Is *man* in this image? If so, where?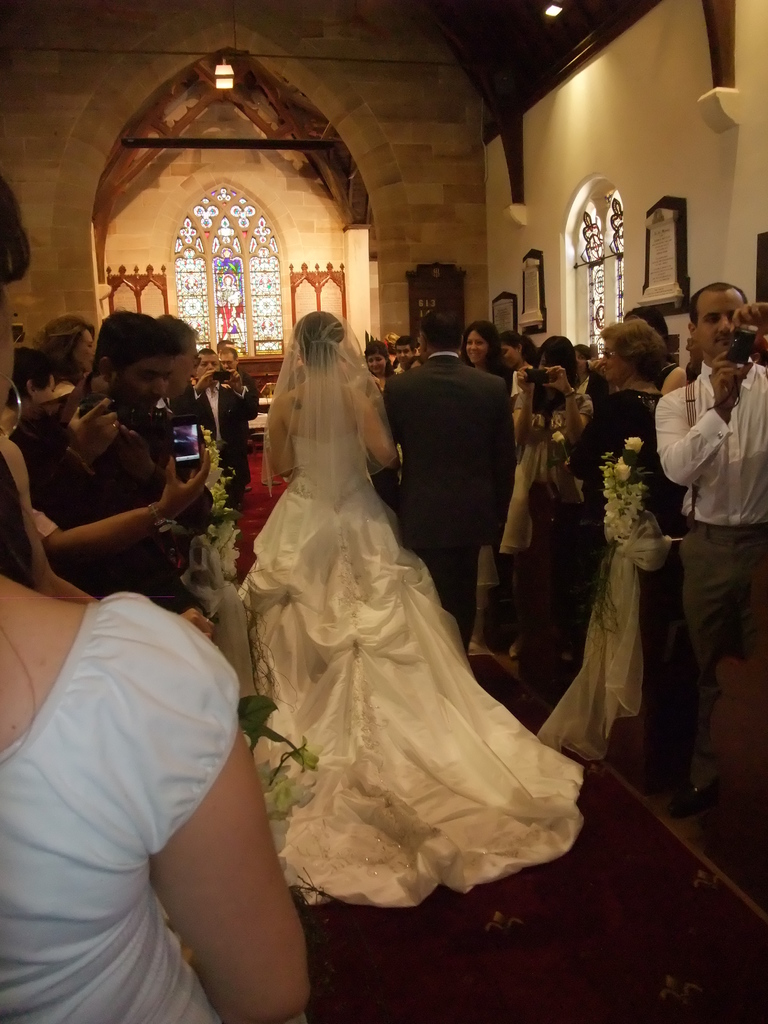
Yes, at (left=118, top=309, right=197, bottom=481).
